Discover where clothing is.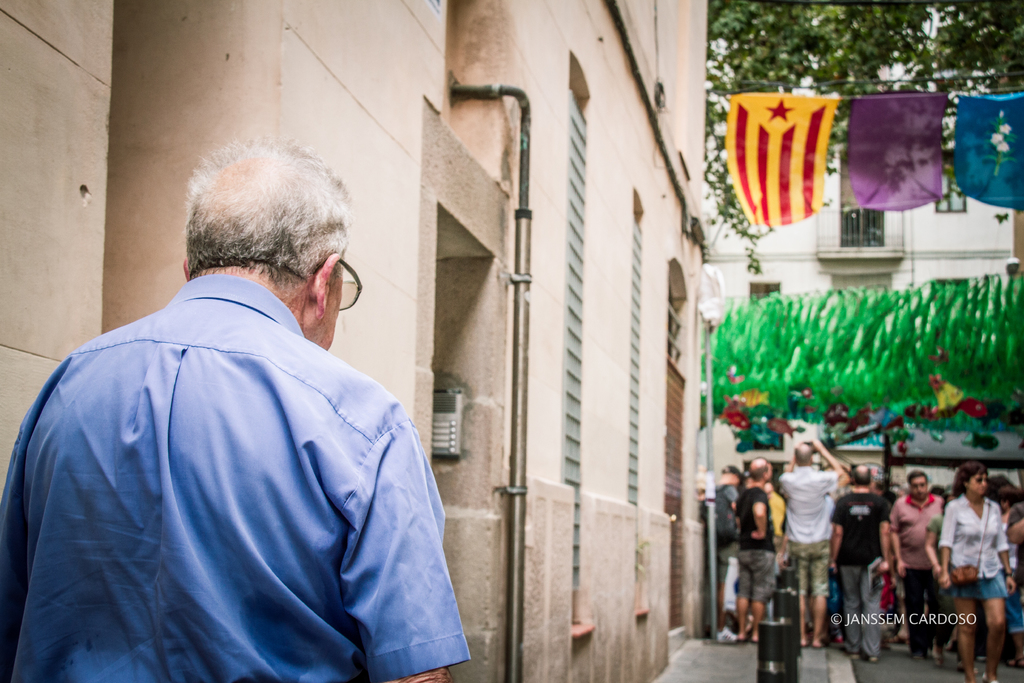
Discovered at left=888, top=486, right=941, bottom=658.
